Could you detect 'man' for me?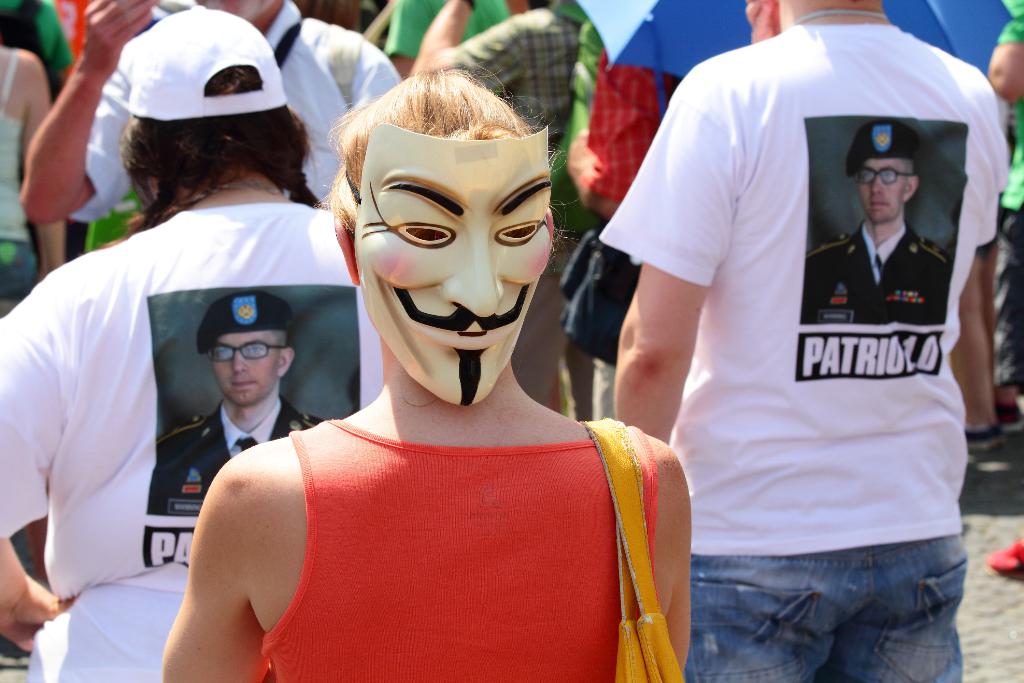
Detection result: detection(355, 121, 553, 400).
